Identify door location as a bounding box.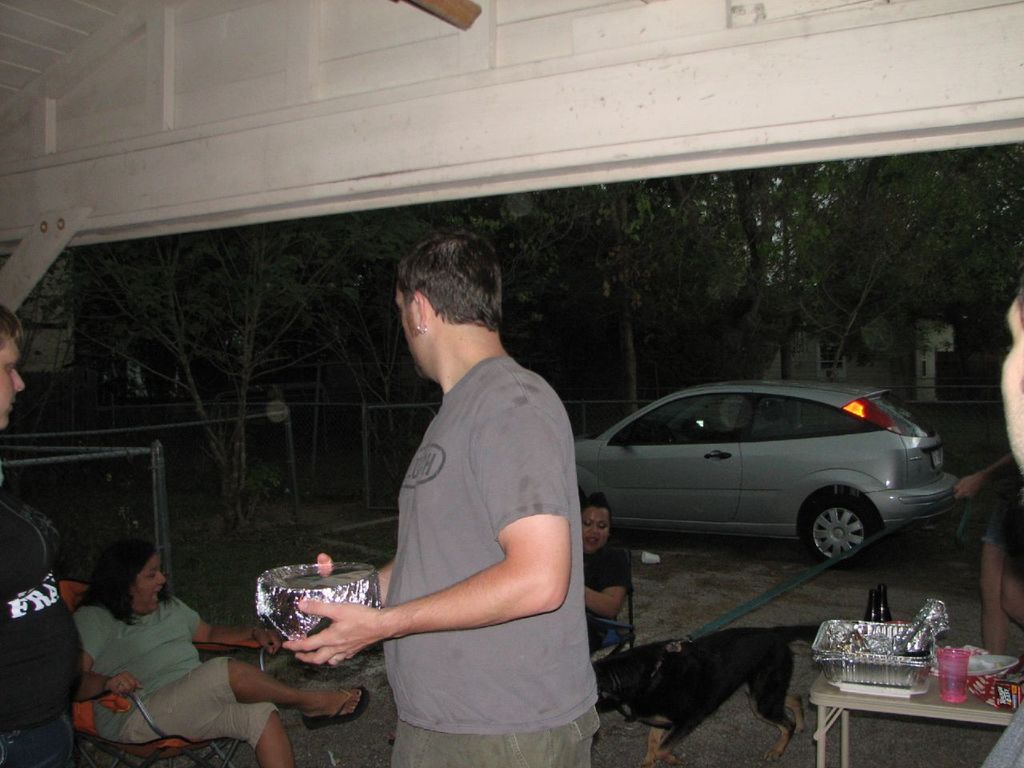
region(594, 398, 750, 524).
